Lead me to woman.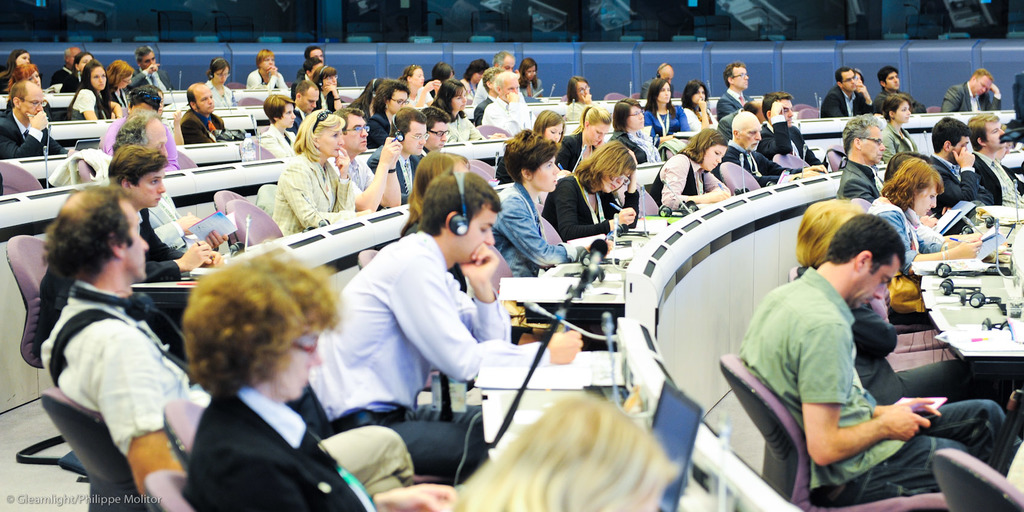
Lead to x1=182, y1=251, x2=455, y2=511.
